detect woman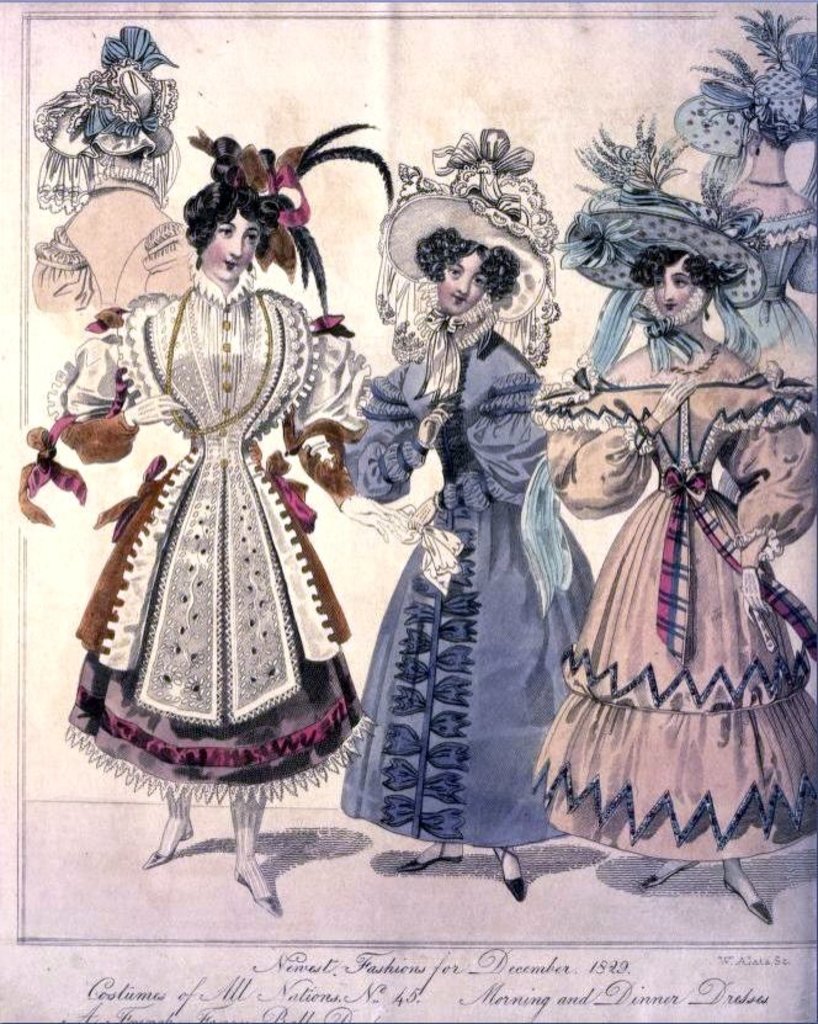
[x1=59, y1=97, x2=373, y2=844]
